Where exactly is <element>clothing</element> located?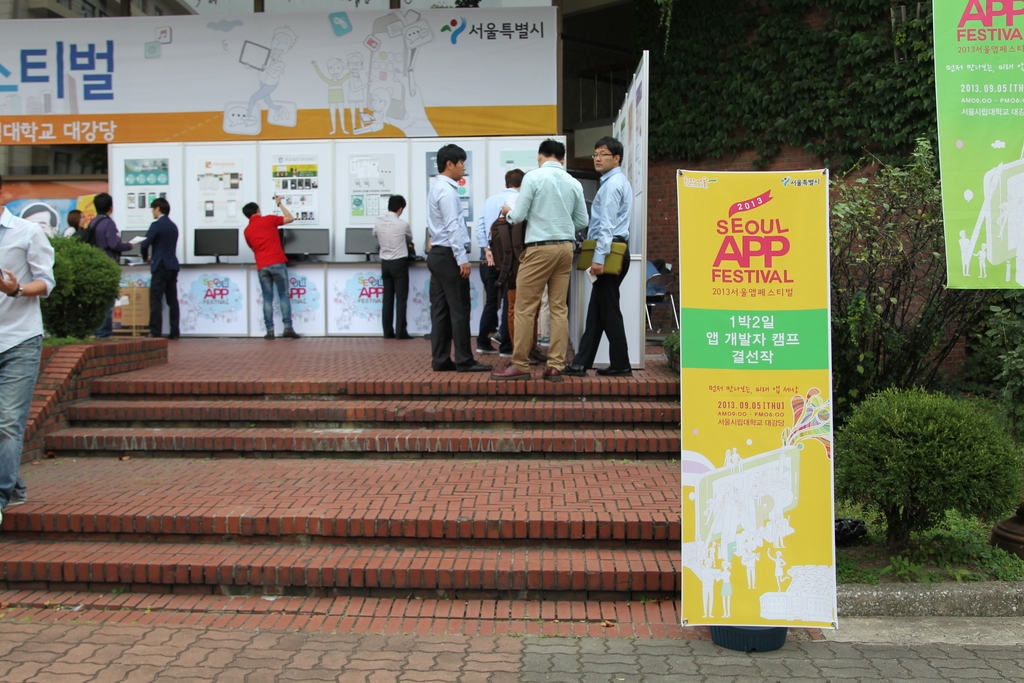
Its bounding box is [left=473, top=183, right=518, bottom=350].
